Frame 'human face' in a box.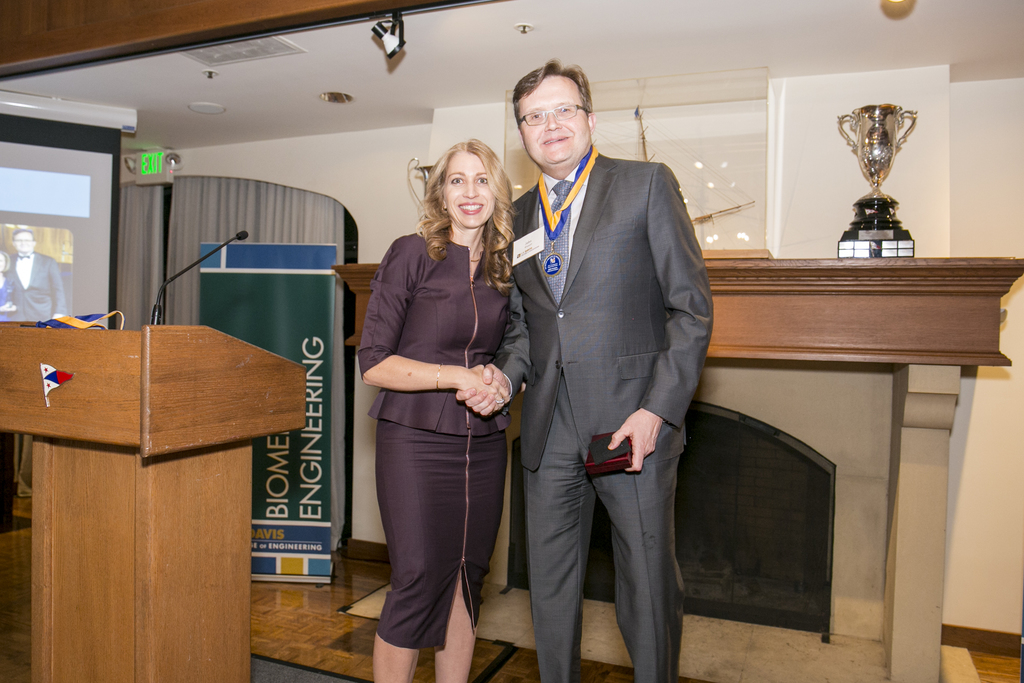
<bbox>0, 253, 6, 272</bbox>.
